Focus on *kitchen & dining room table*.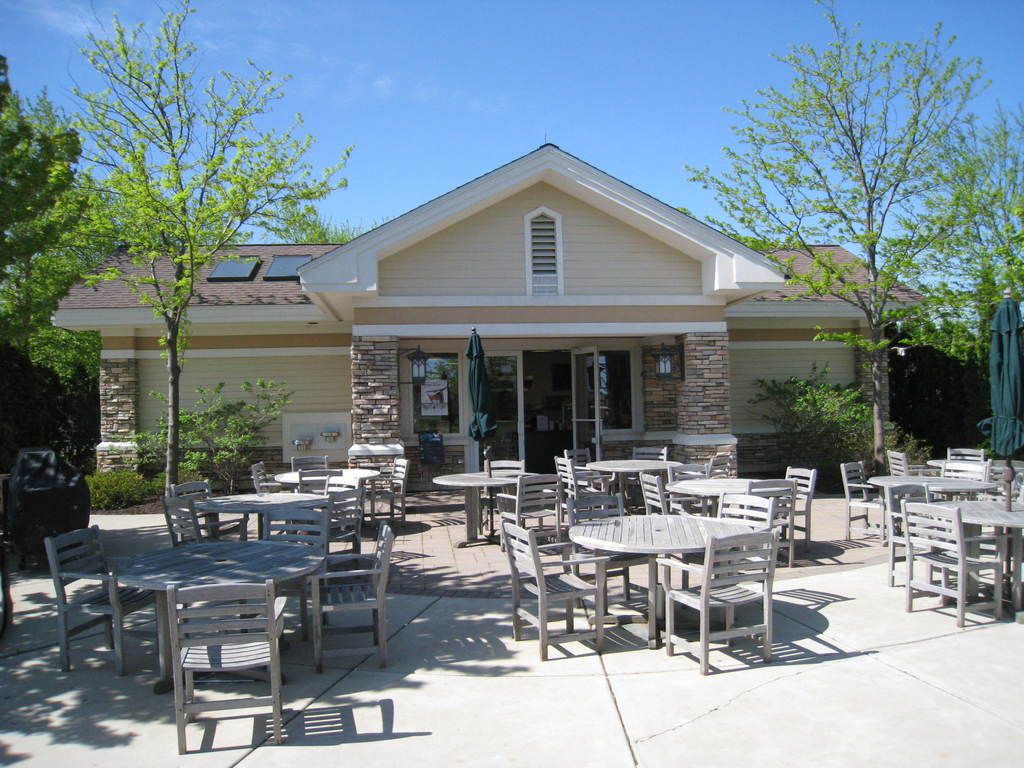
Focused at <box>550,479,758,649</box>.
